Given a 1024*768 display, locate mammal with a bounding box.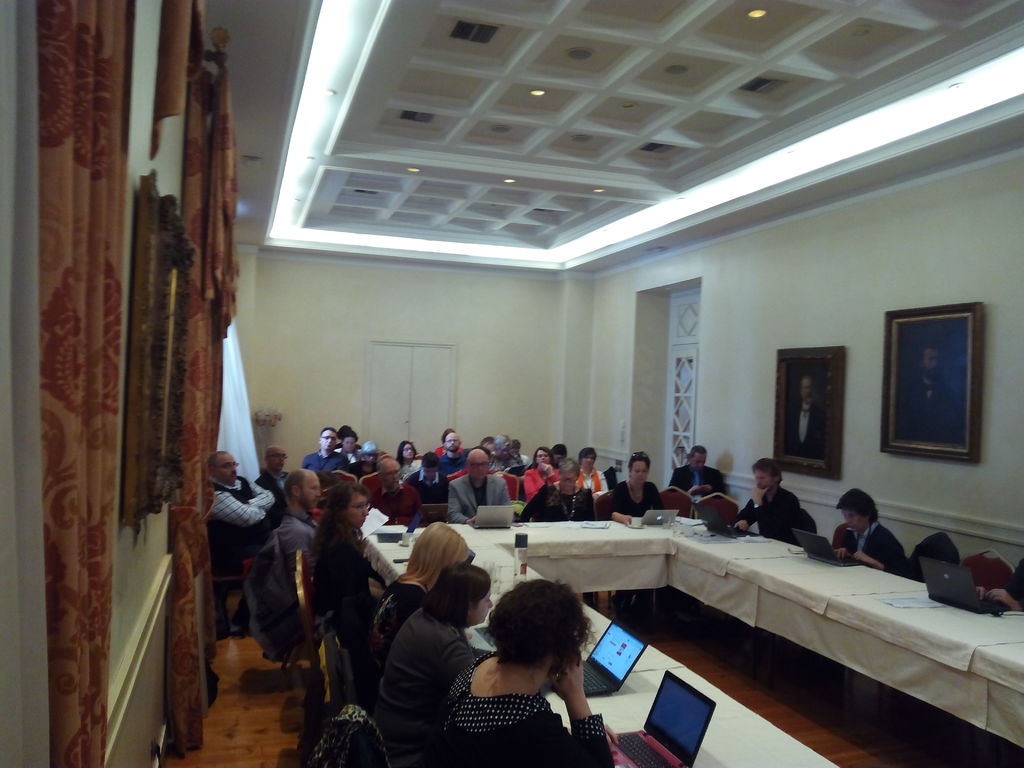
Located: 831,483,901,577.
